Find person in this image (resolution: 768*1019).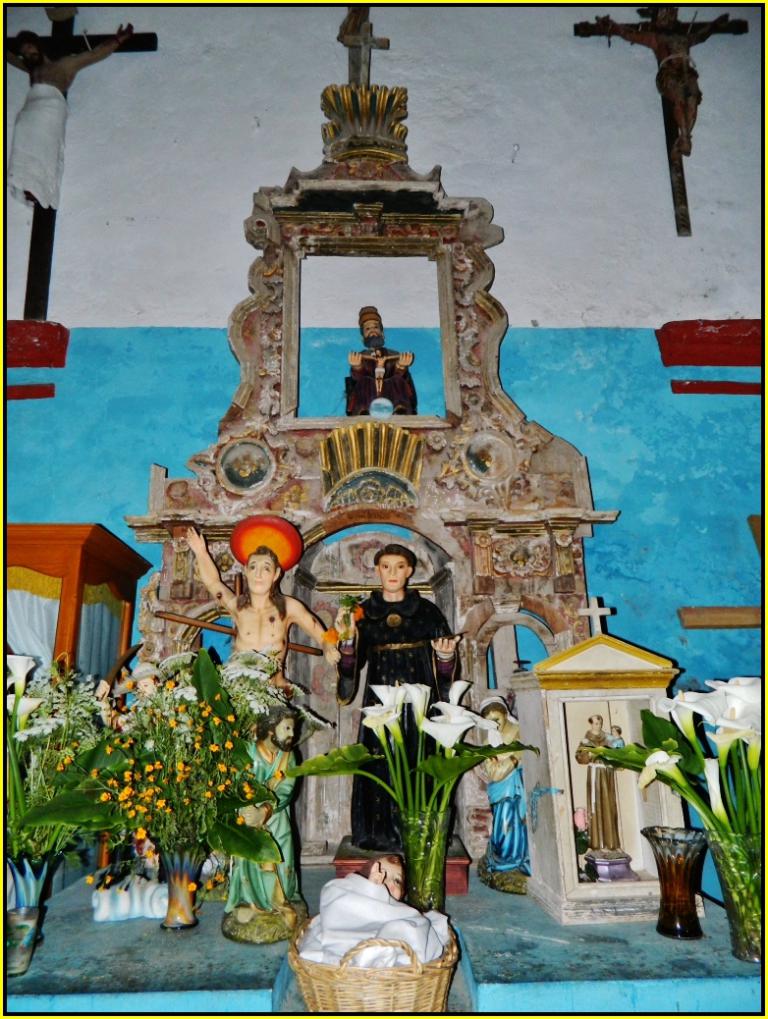
(x1=332, y1=544, x2=463, y2=854).
